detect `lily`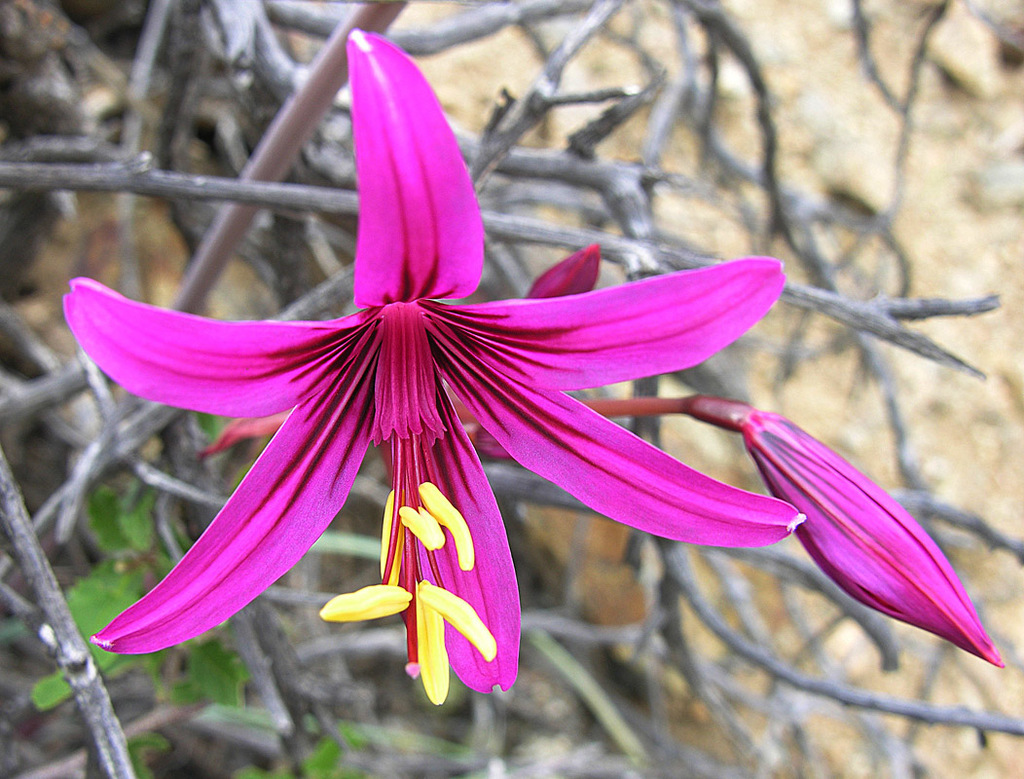
box=[743, 409, 1004, 672]
